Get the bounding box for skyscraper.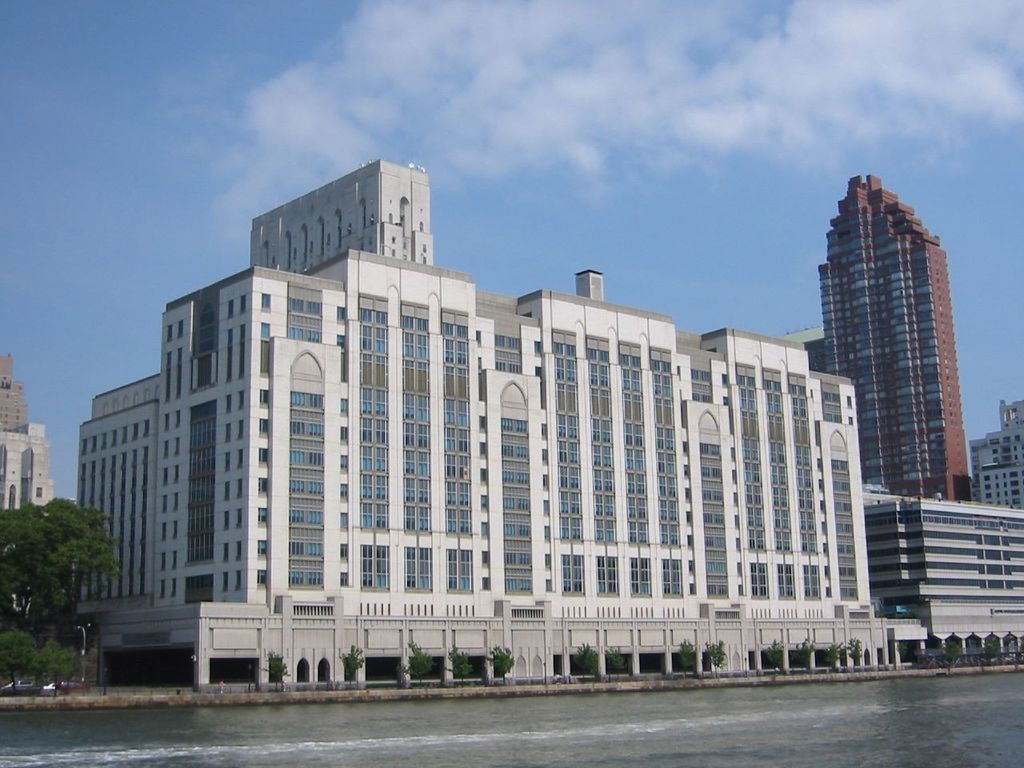
l=799, t=174, r=974, b=494.
